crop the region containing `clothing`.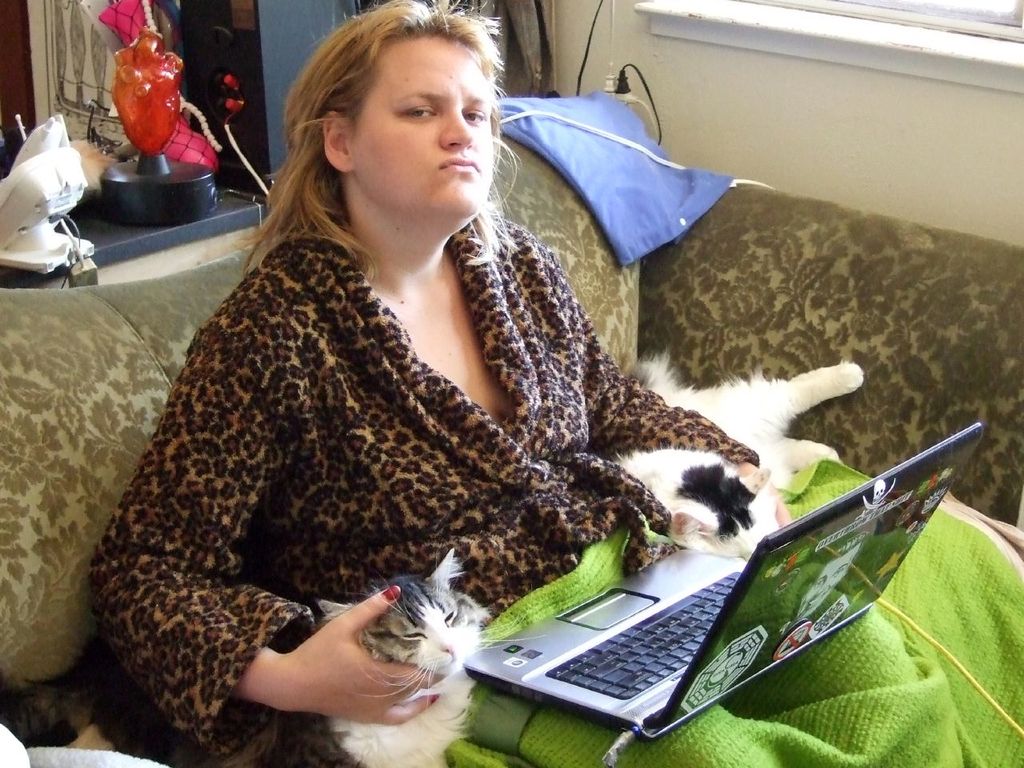
Crop region: box=[89, 209, 761, 767].
